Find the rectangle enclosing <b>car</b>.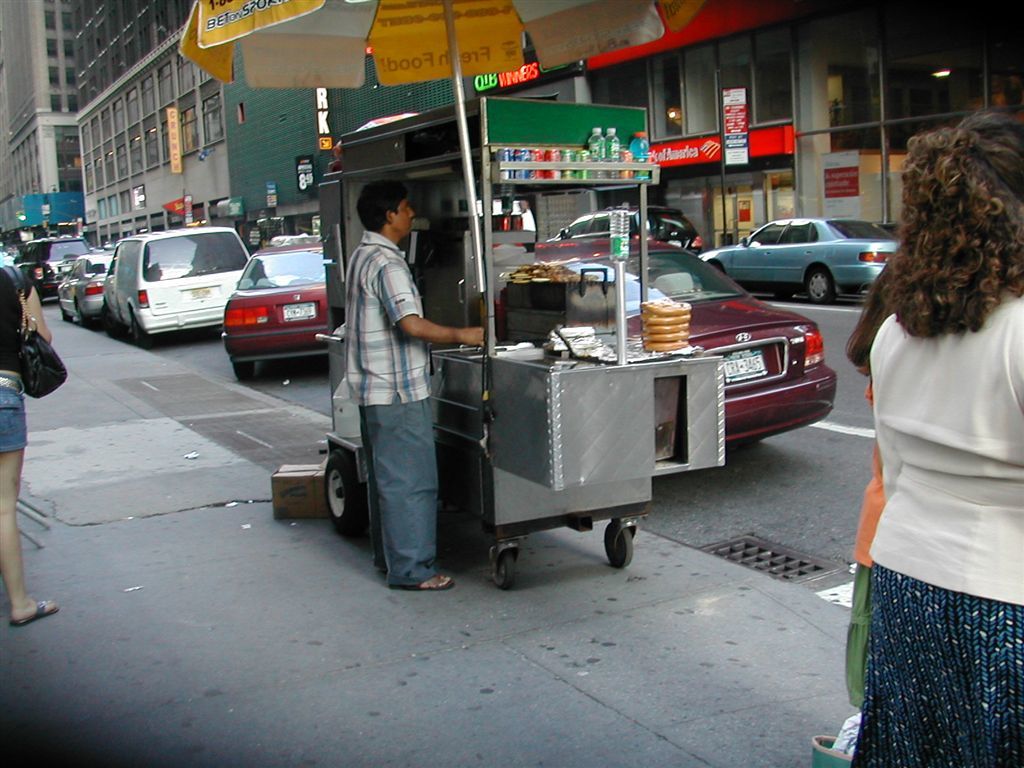
543, 208, 701, 256.
